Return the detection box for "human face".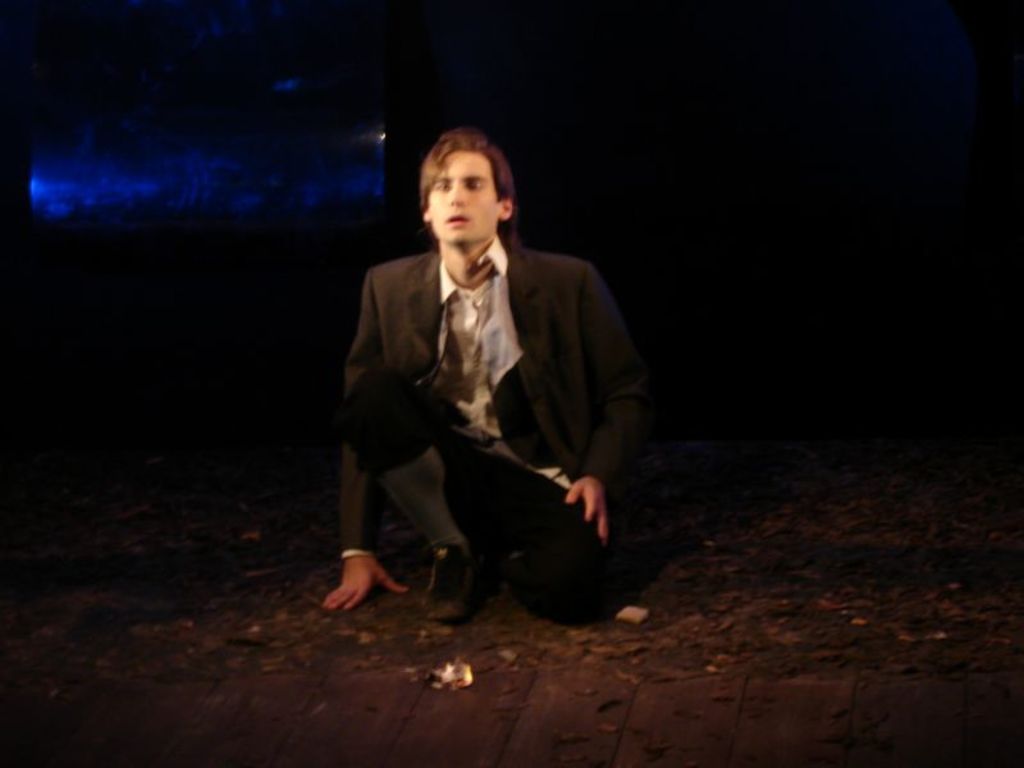
[428, 145, 508, 243].
